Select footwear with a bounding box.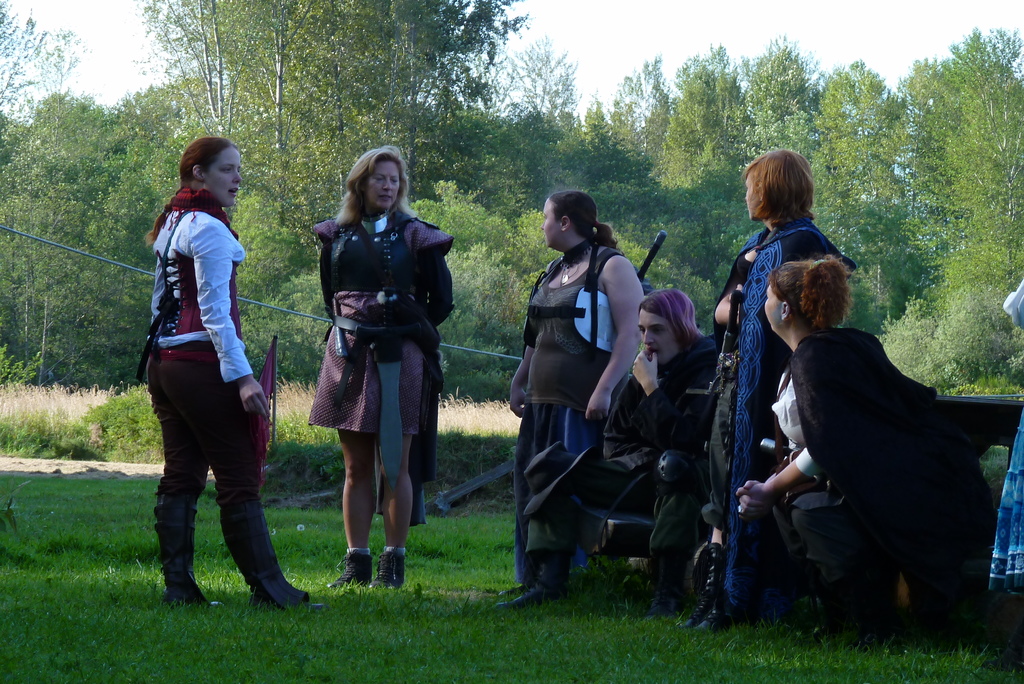
{"left": 495, "top": 558, "right": 572, "bottom": 610}.
